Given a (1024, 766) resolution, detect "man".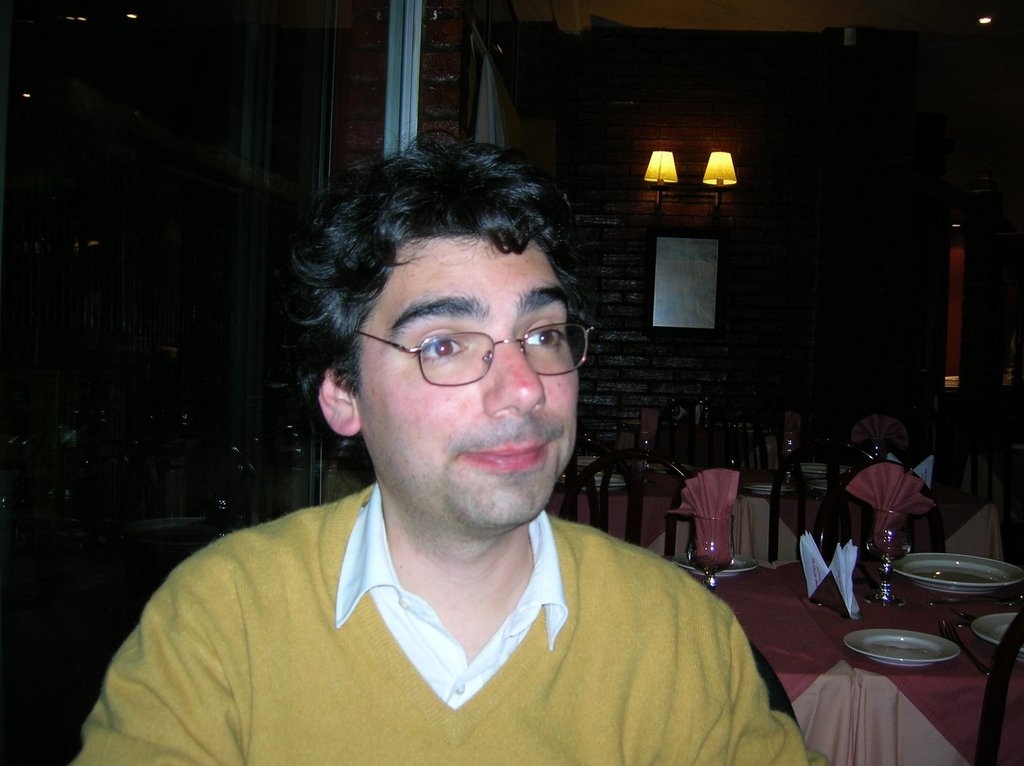
(90,154,819,751).
